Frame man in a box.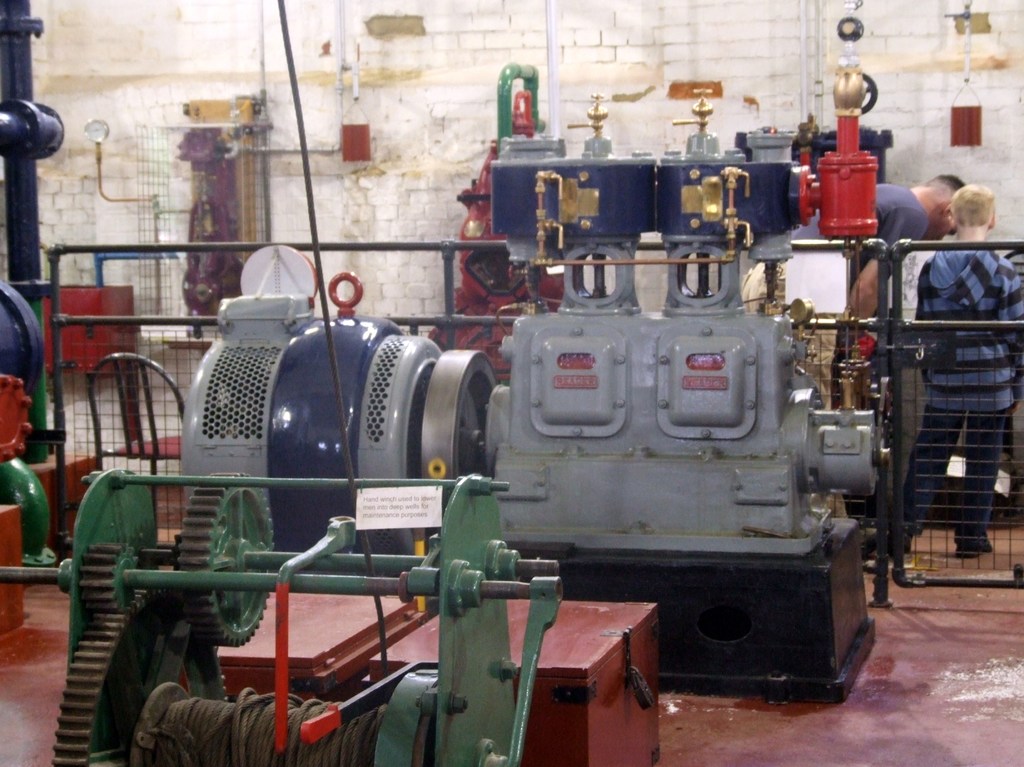
bbox=(748, 169, 979, 512).
